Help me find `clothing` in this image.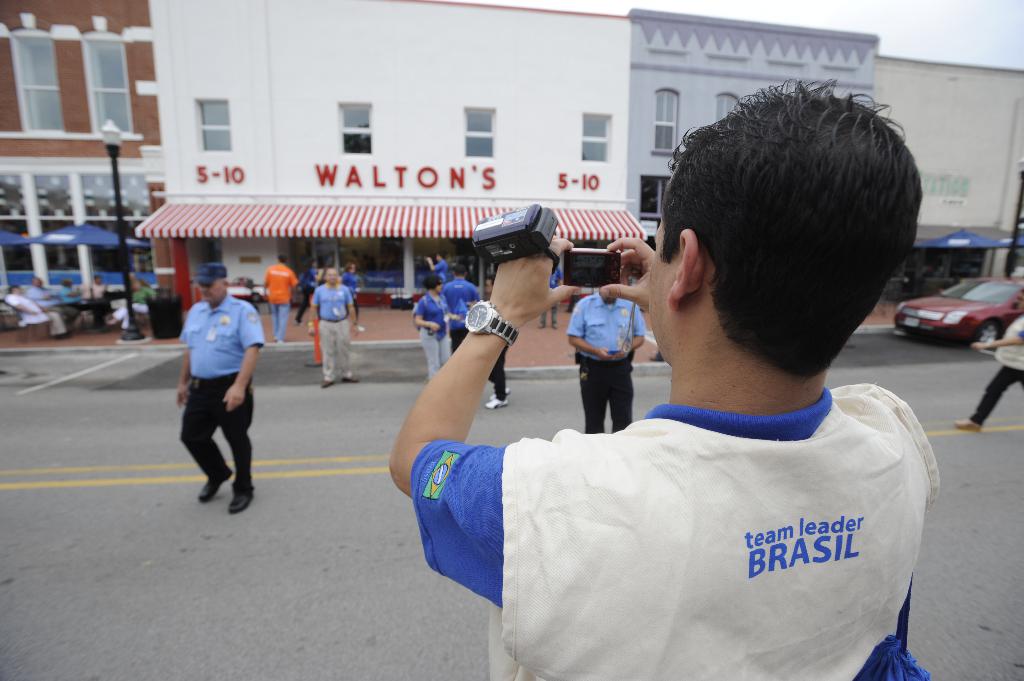
Found it: 345/268/361/323.
